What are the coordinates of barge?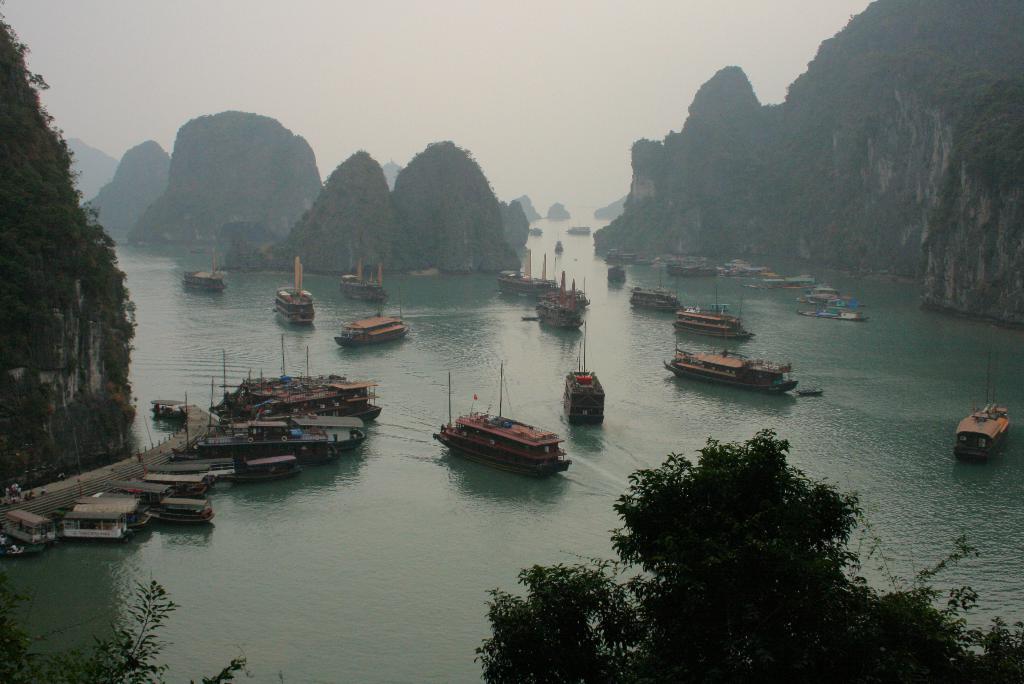
184 248 228 292.
